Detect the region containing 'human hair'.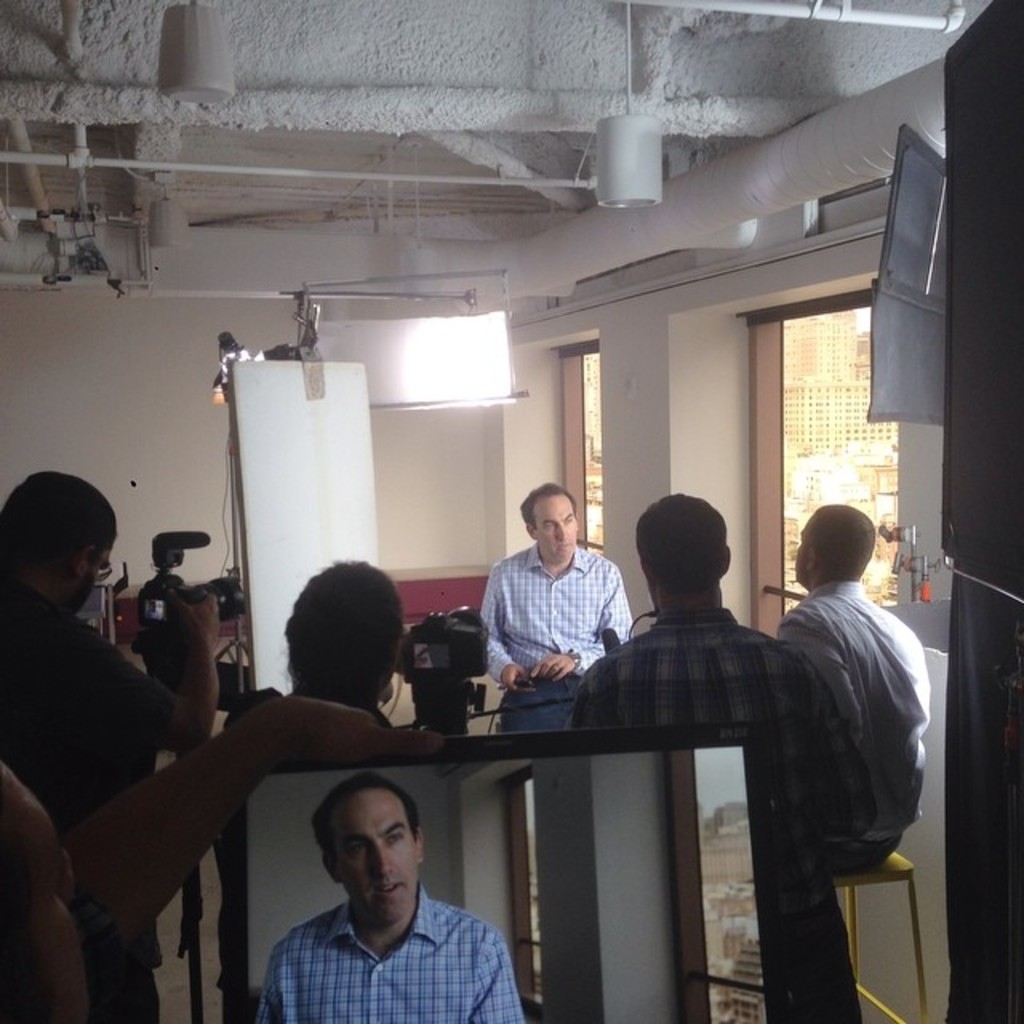
{"x1": 648, "y1": 502, "x2": 747, "y2": 613}.
